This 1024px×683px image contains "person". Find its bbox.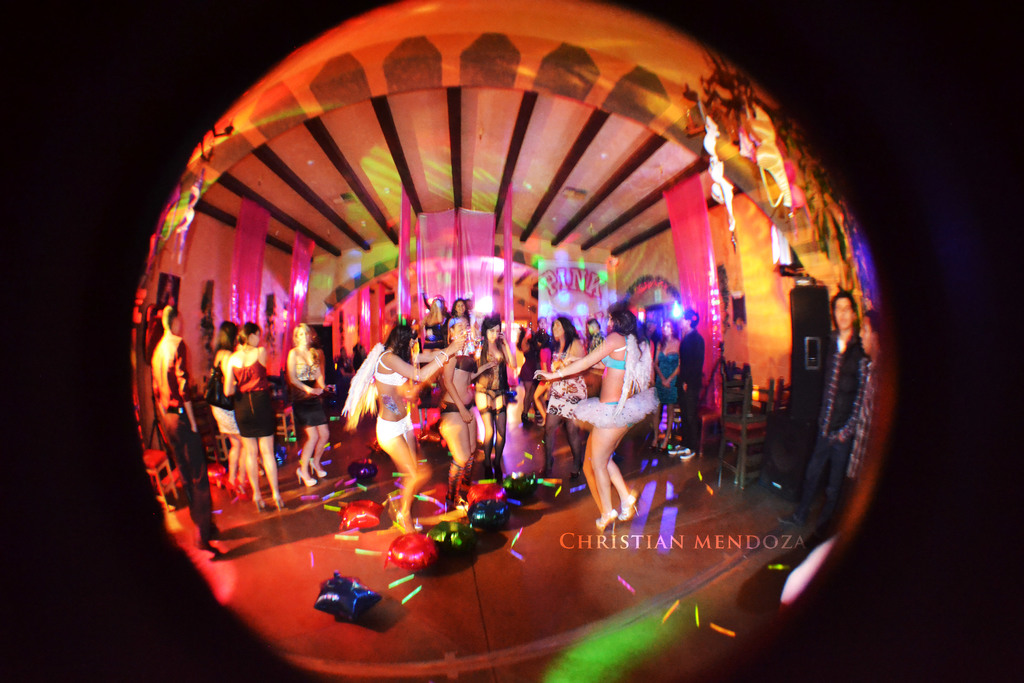
bbox=[222, 320, 292, 511].
